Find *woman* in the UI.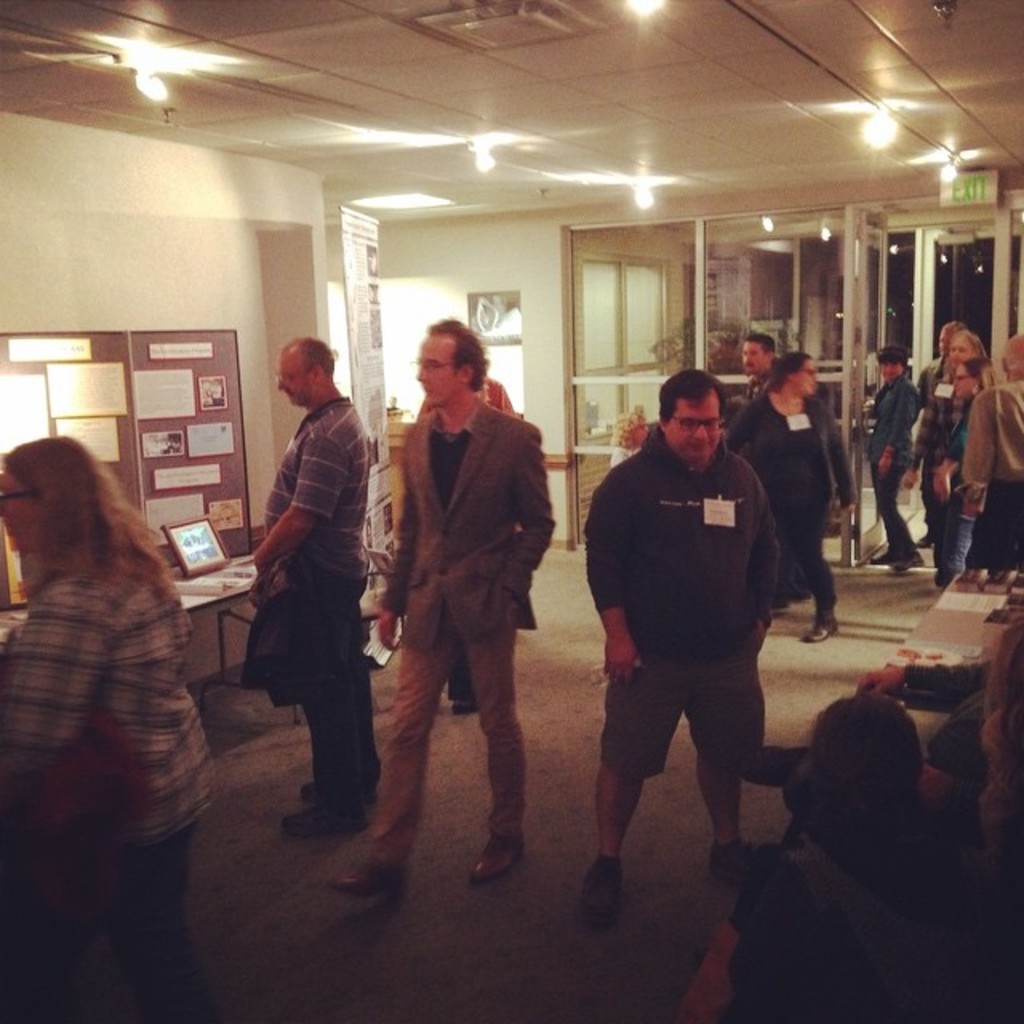
UI element at detection(854, 342, 923, 570).
